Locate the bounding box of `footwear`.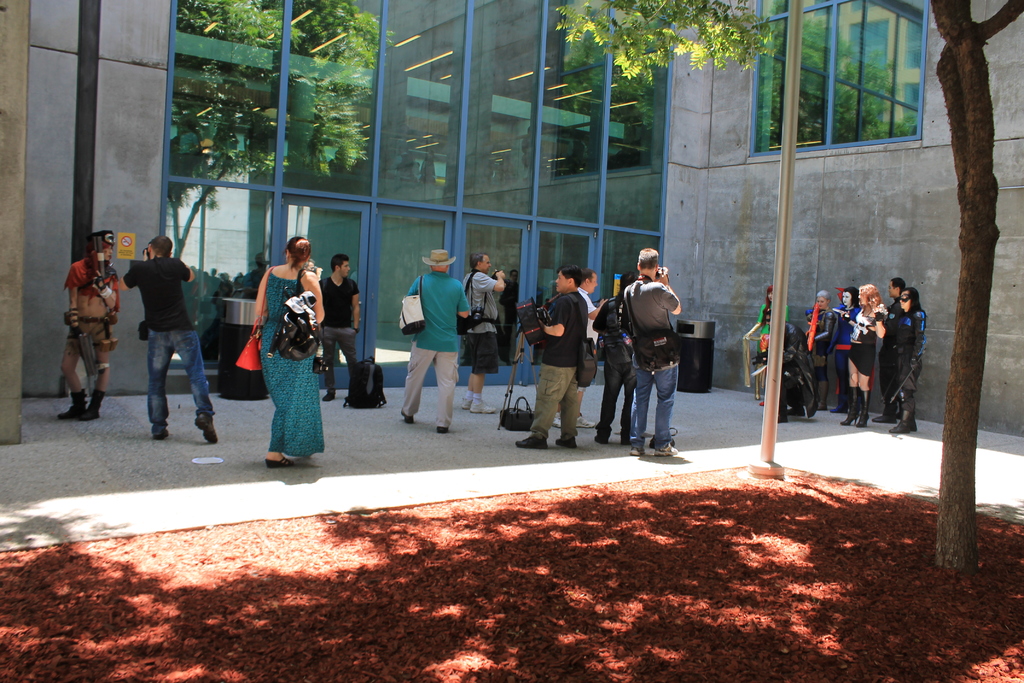
Bounding box: x1=556 y1=437 x2=576 y2=448.
